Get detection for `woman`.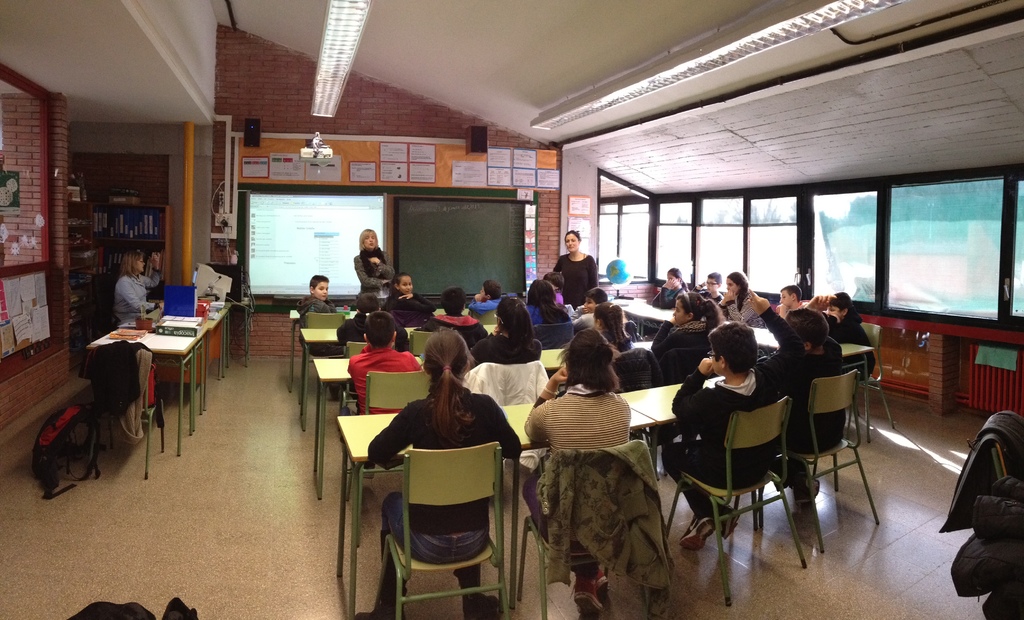
Detection: l=650, t=289, r=728, b=374.
